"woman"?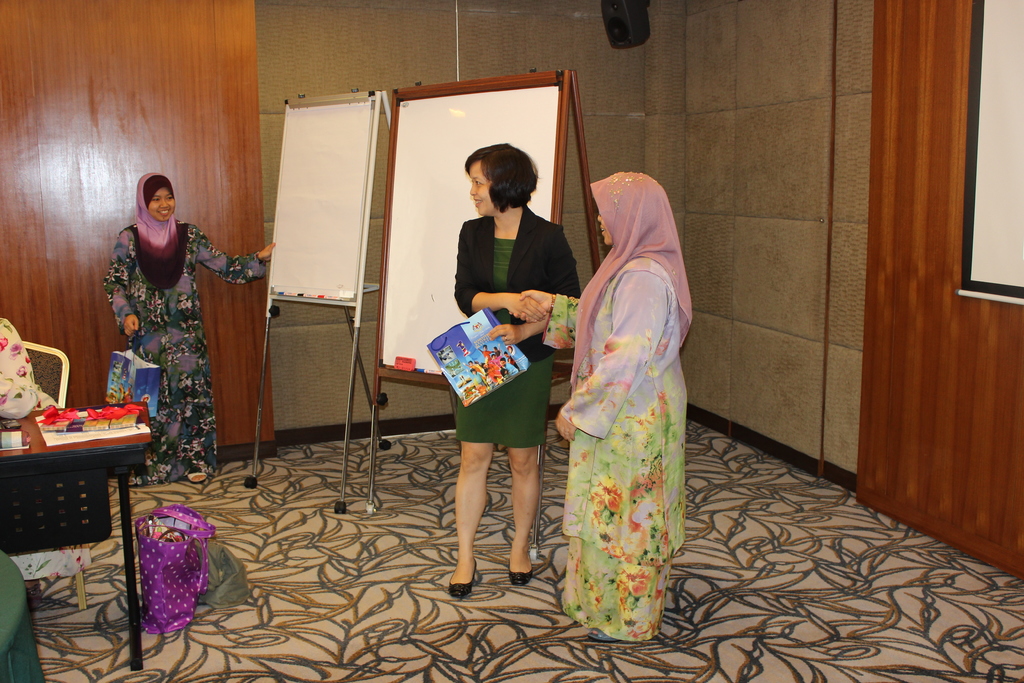
select_region(449, 138, 580, 598)
